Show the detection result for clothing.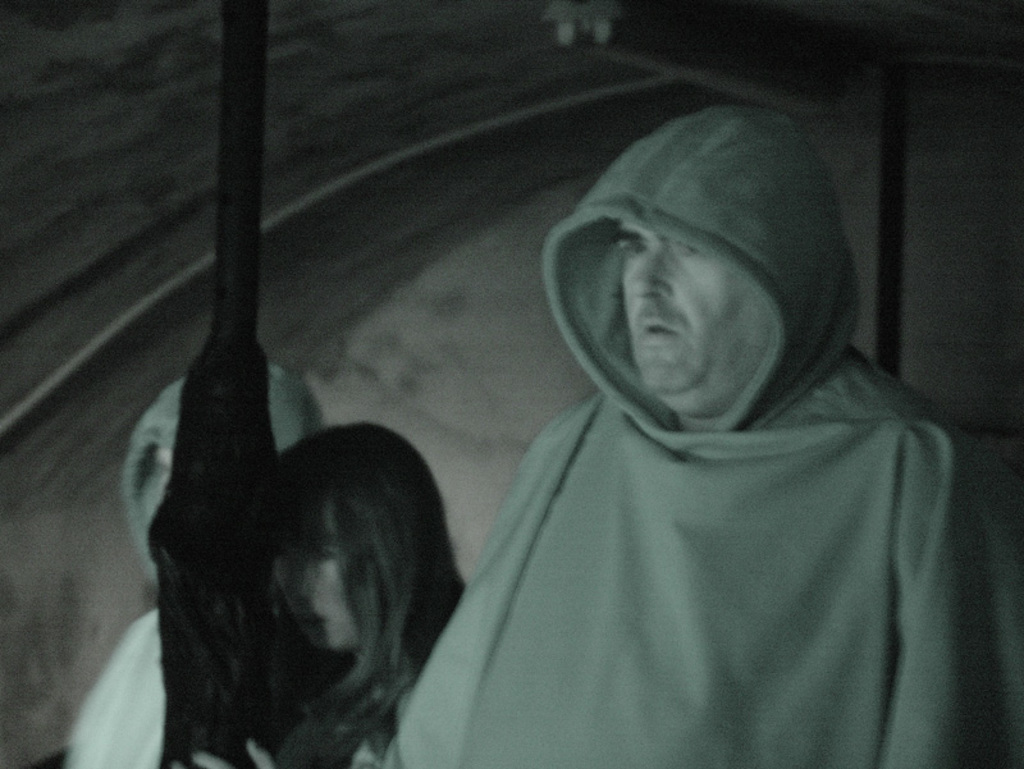
rect(52, 362, 398, 768).
